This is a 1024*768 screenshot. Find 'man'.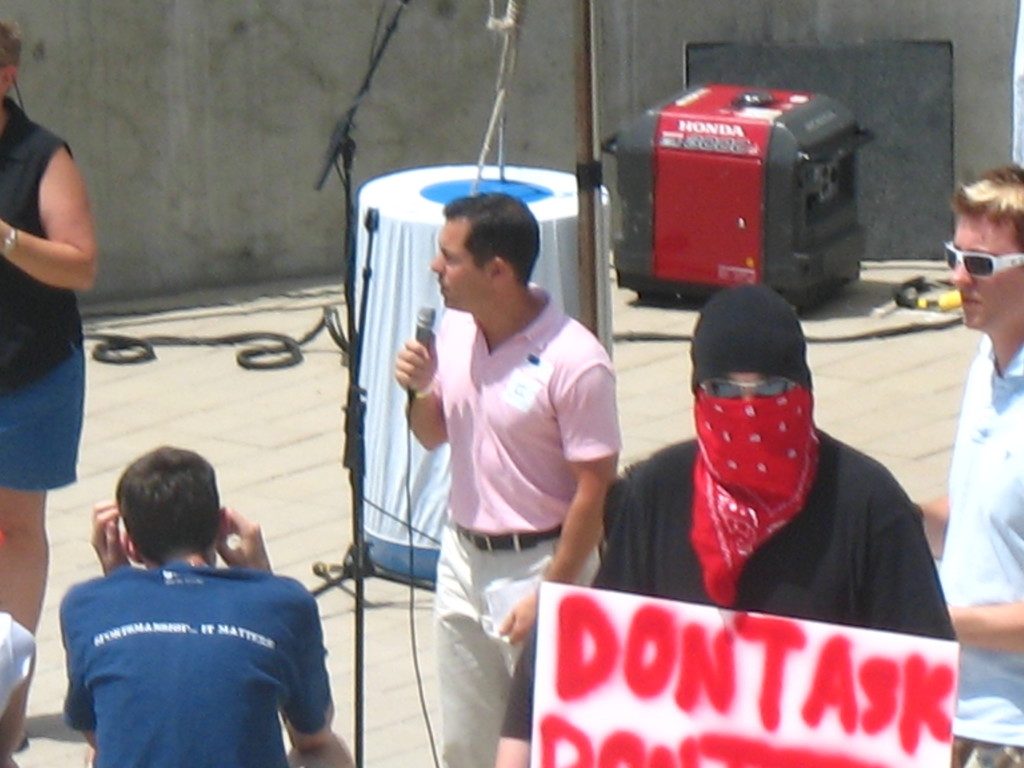
Bounding box: 588, 270, 959, 639.
